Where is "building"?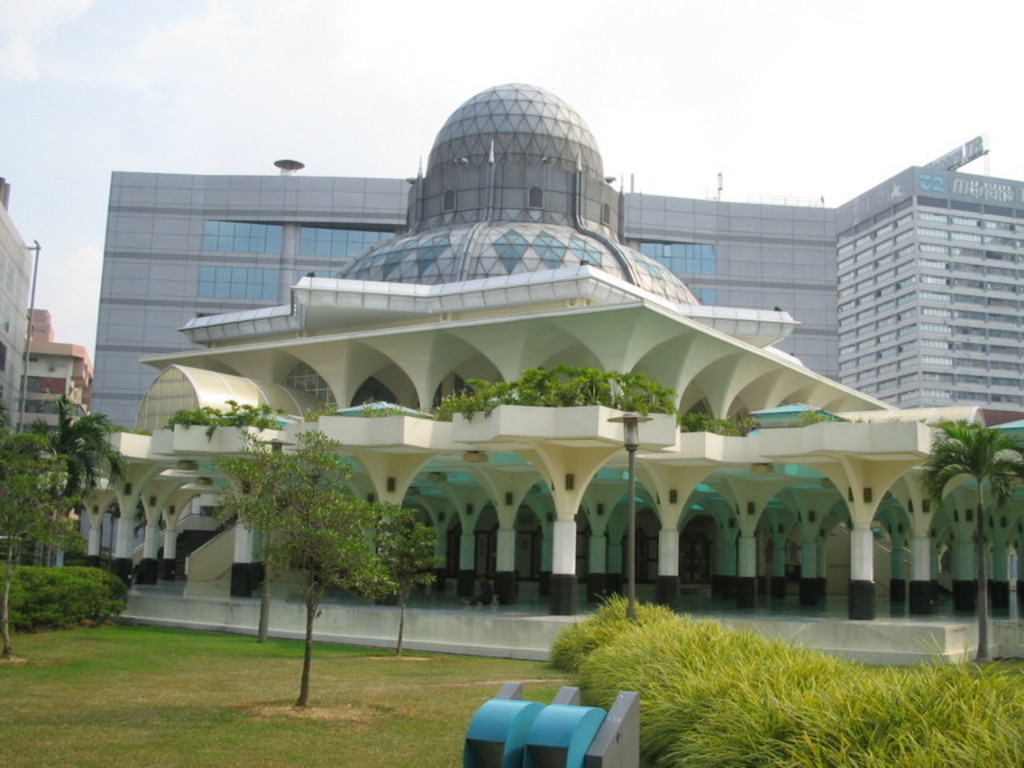
[835, 165, 1023, 412].
